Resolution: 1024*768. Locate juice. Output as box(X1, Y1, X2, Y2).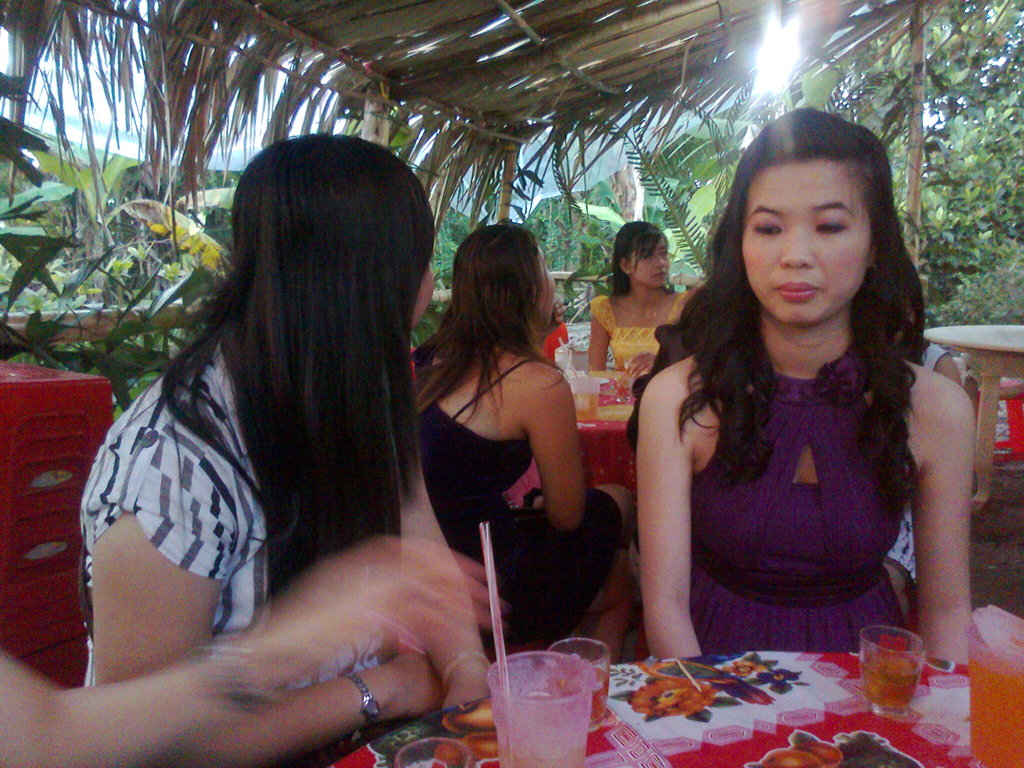
box(966, 655, 1023, 767).
